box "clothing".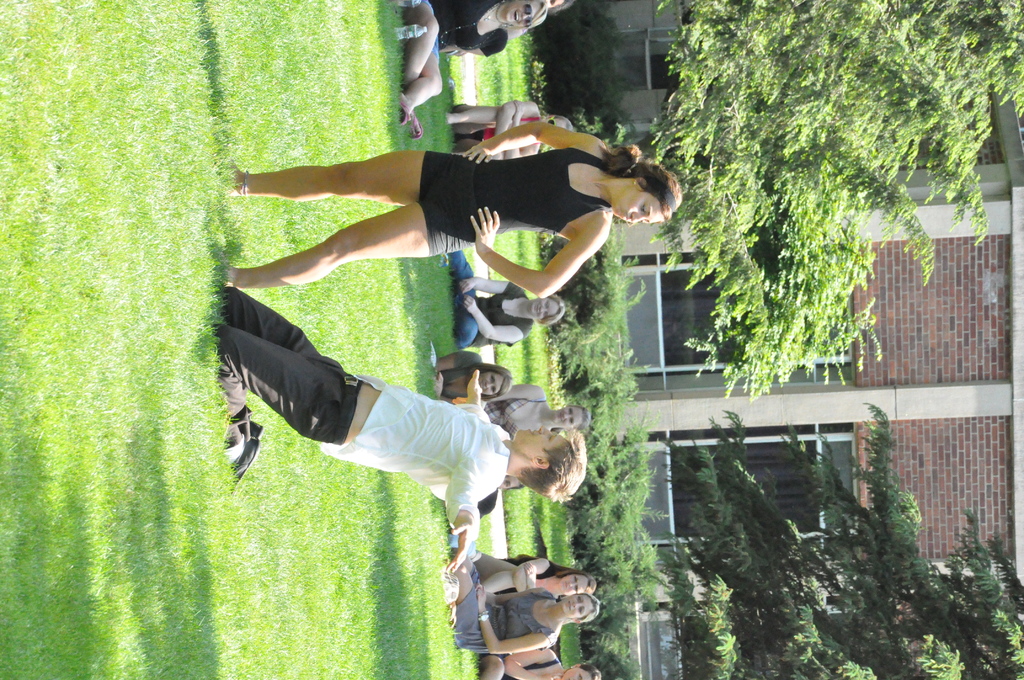
Rect(426, 0, 509, 60).
